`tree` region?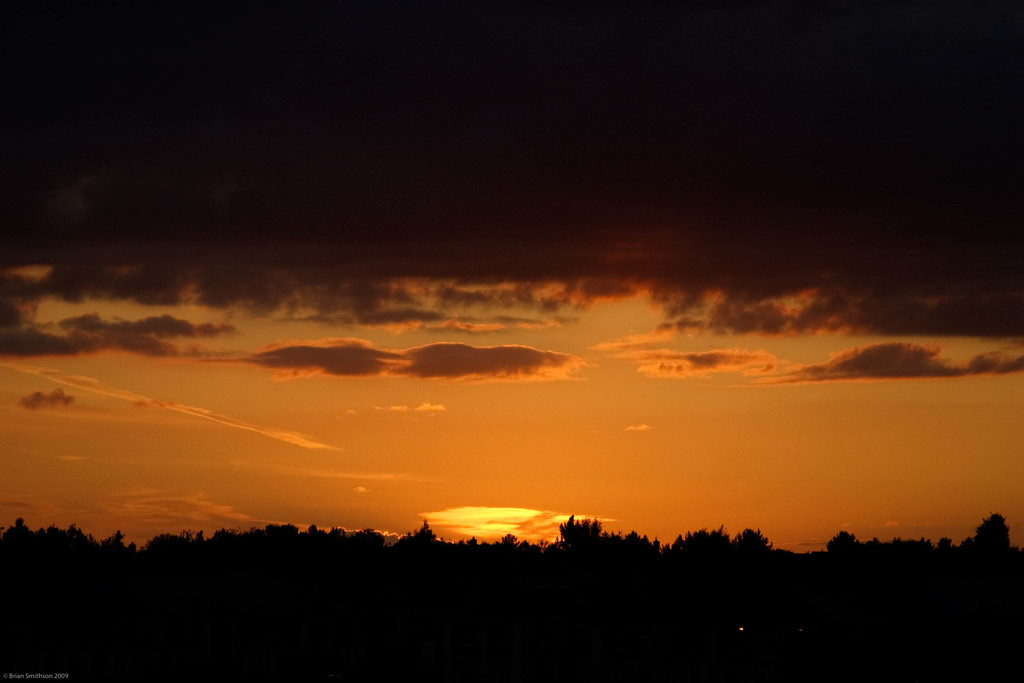
969 514 1019 557
